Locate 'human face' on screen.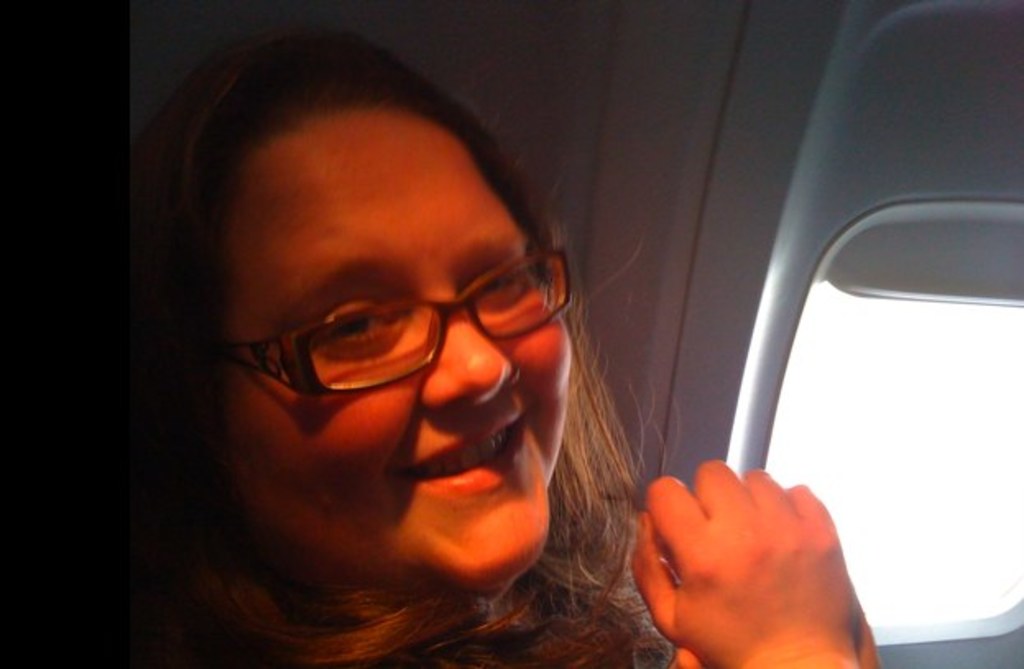
On screen at region(209, 117, 574, 585).
